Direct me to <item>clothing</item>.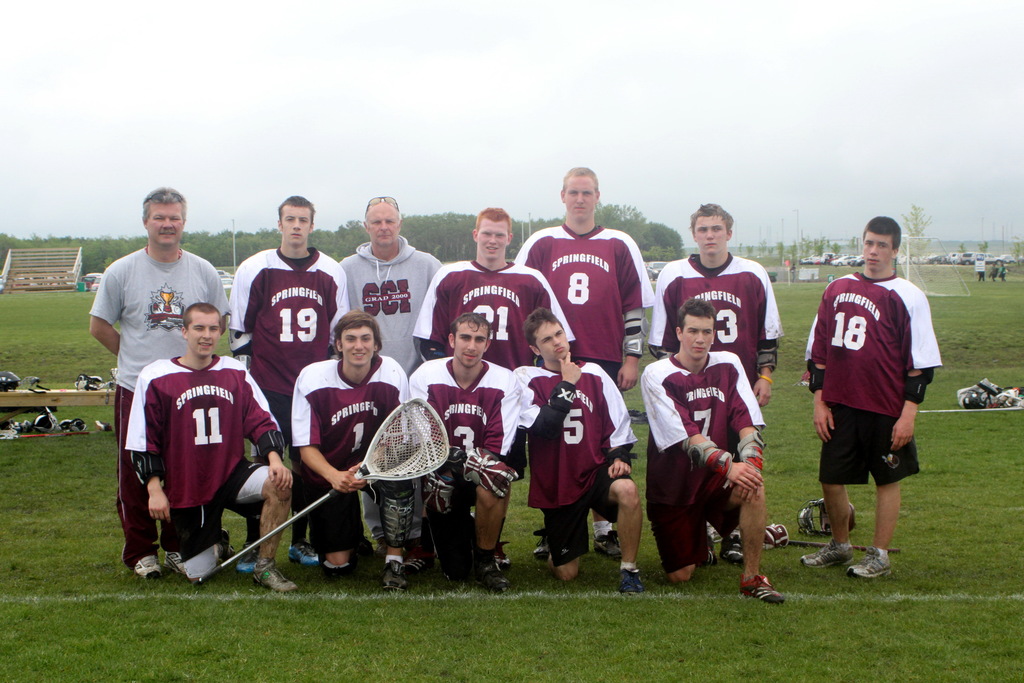
Direction: l=409, t=253, r=569, b=372.
